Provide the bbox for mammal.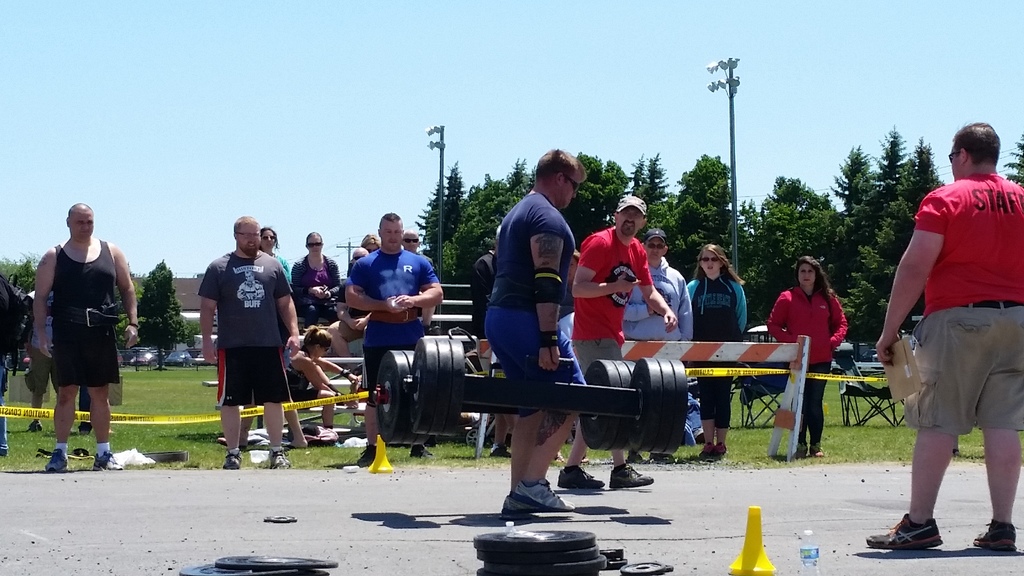
<bbox>282, 324, 360, 435</bbox>.
